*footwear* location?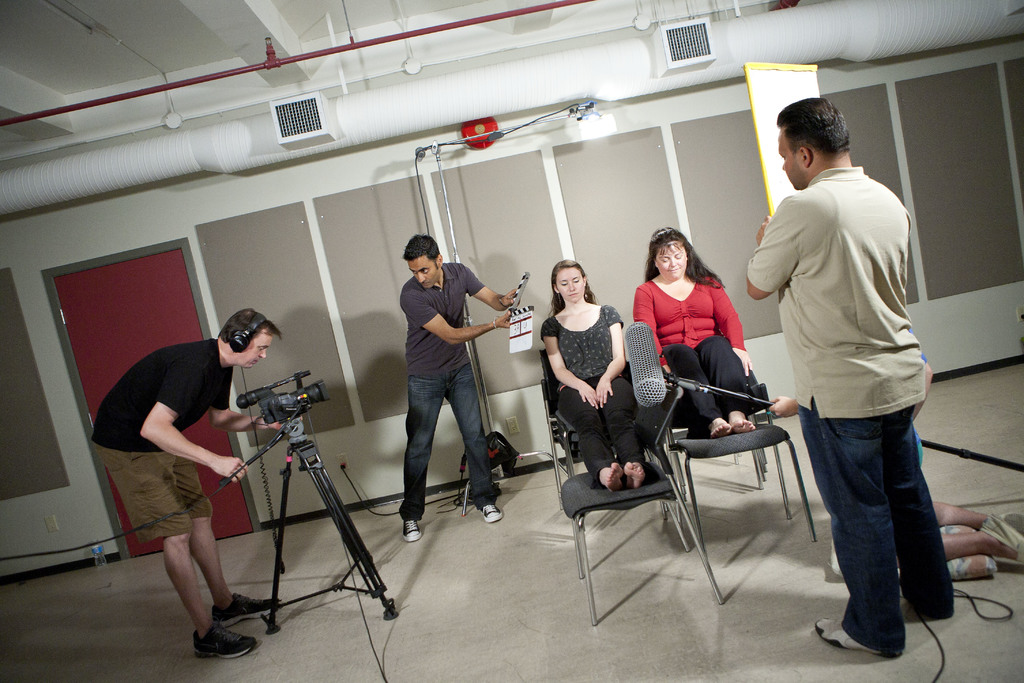
195,621,257,661
